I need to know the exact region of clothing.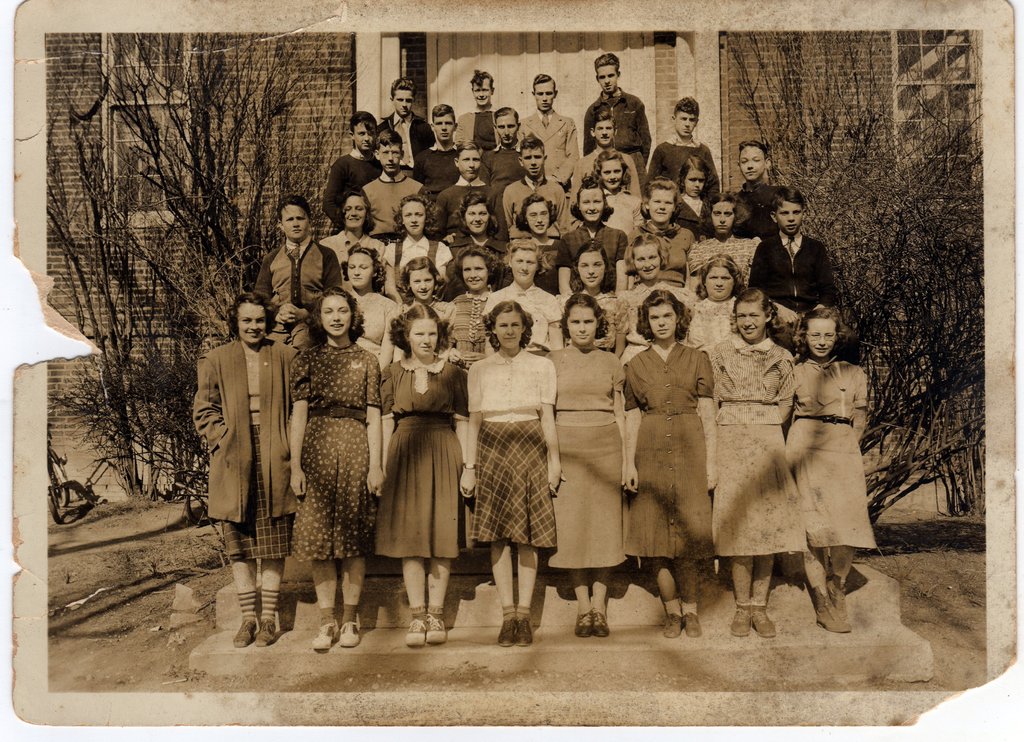
Region: l=289, t=341, r=383, b=561.
